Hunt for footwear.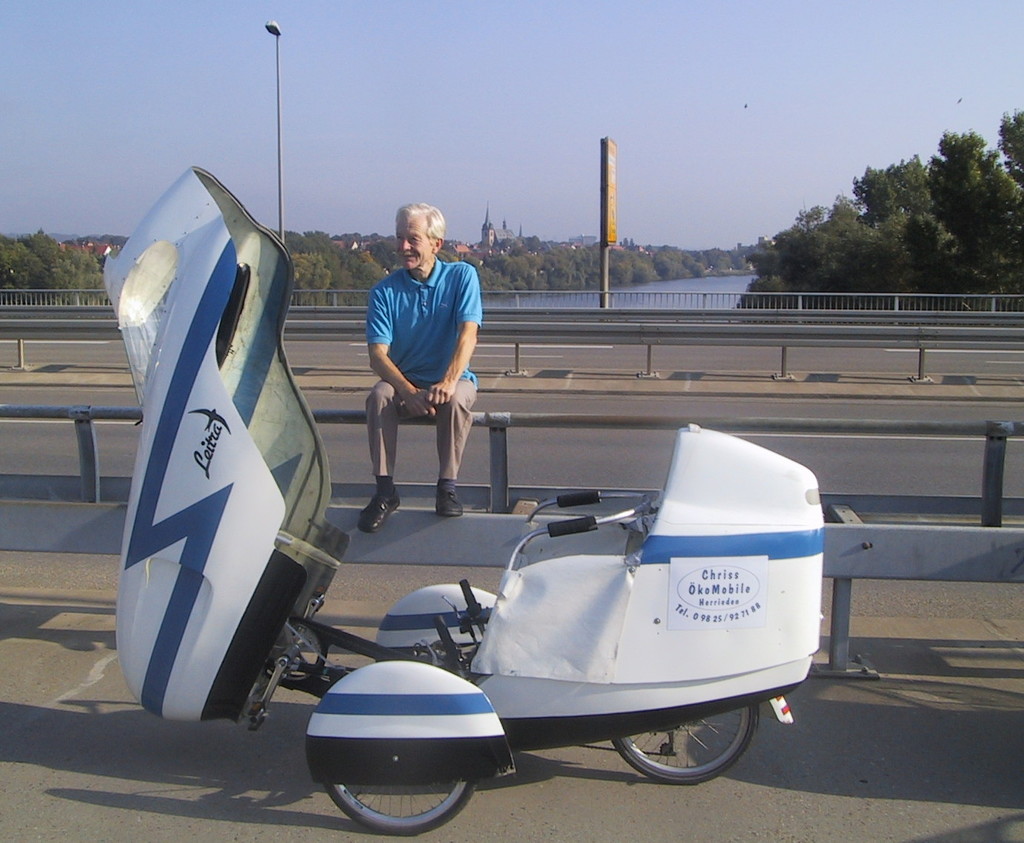
Hunted down at x1=436 y1=488 x2=462 y2=517.
